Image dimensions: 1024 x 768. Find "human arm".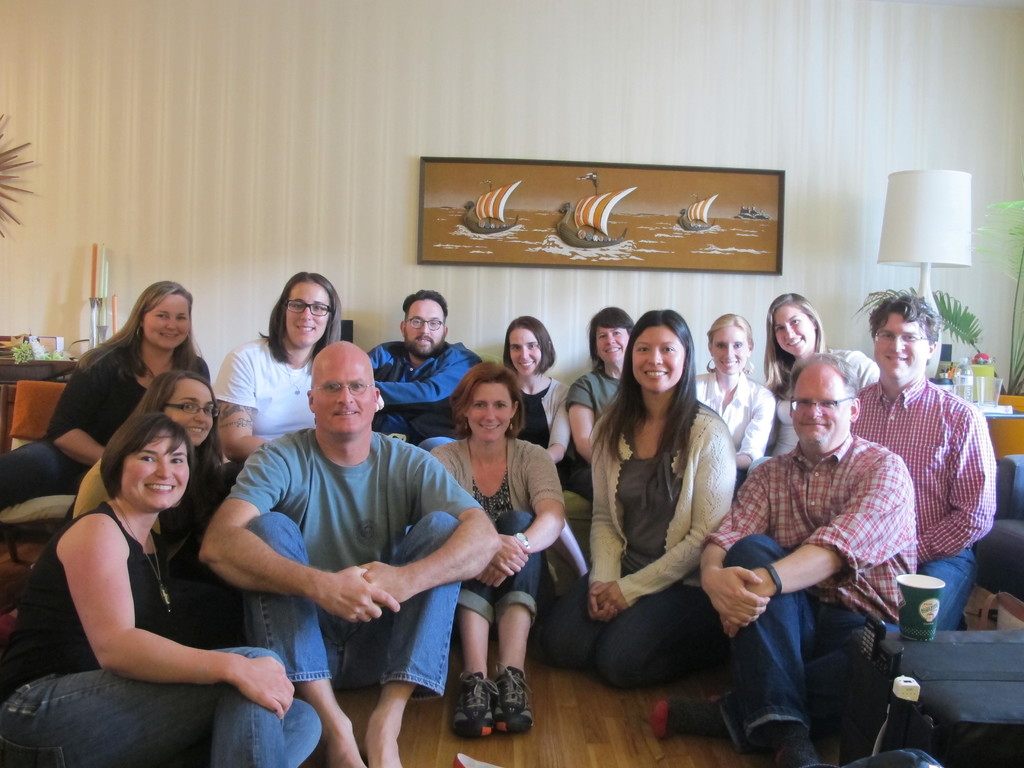
select_region(583, 418, 636, 627).
